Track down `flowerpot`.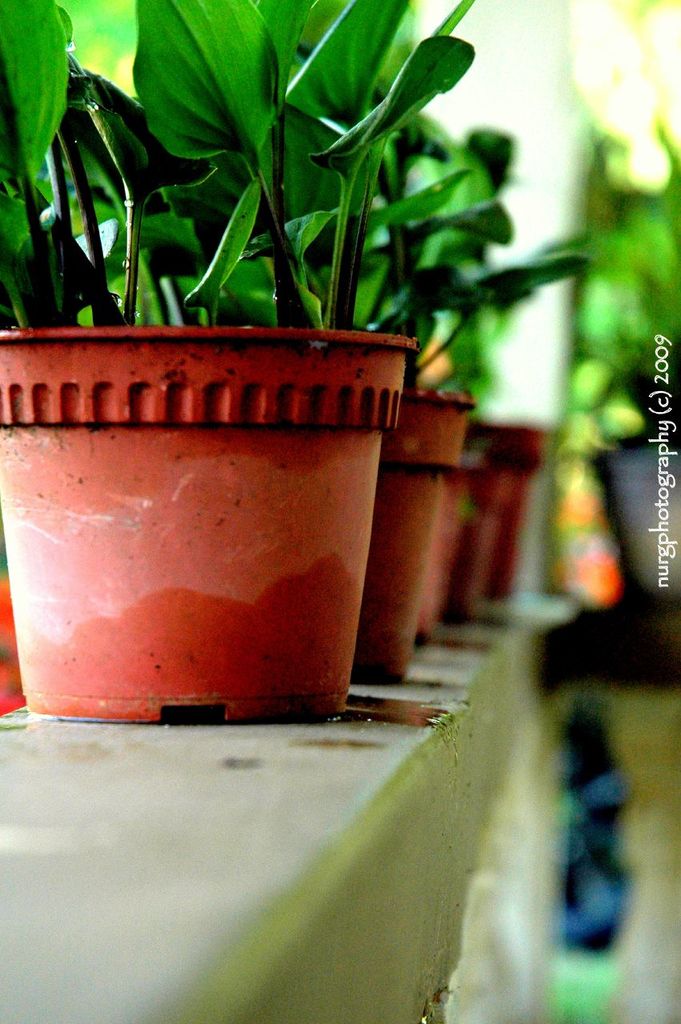
Tracked to rect(350, 378, 471, 676).
